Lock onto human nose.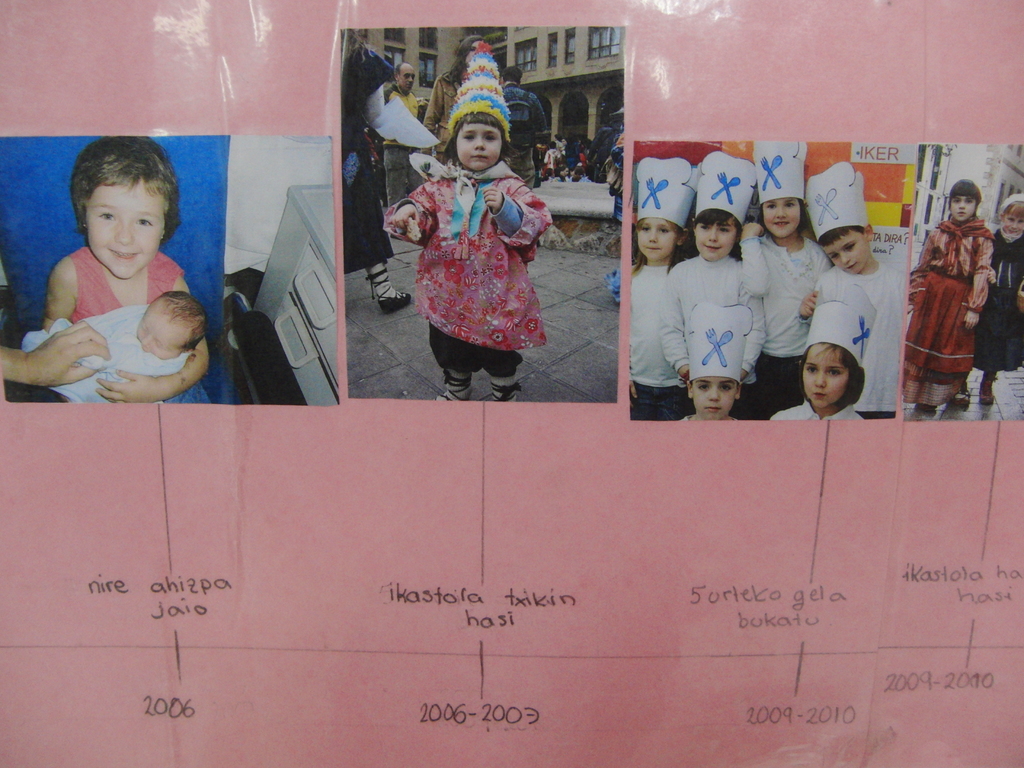
Locked: <box>959,201,965,212</box>.
